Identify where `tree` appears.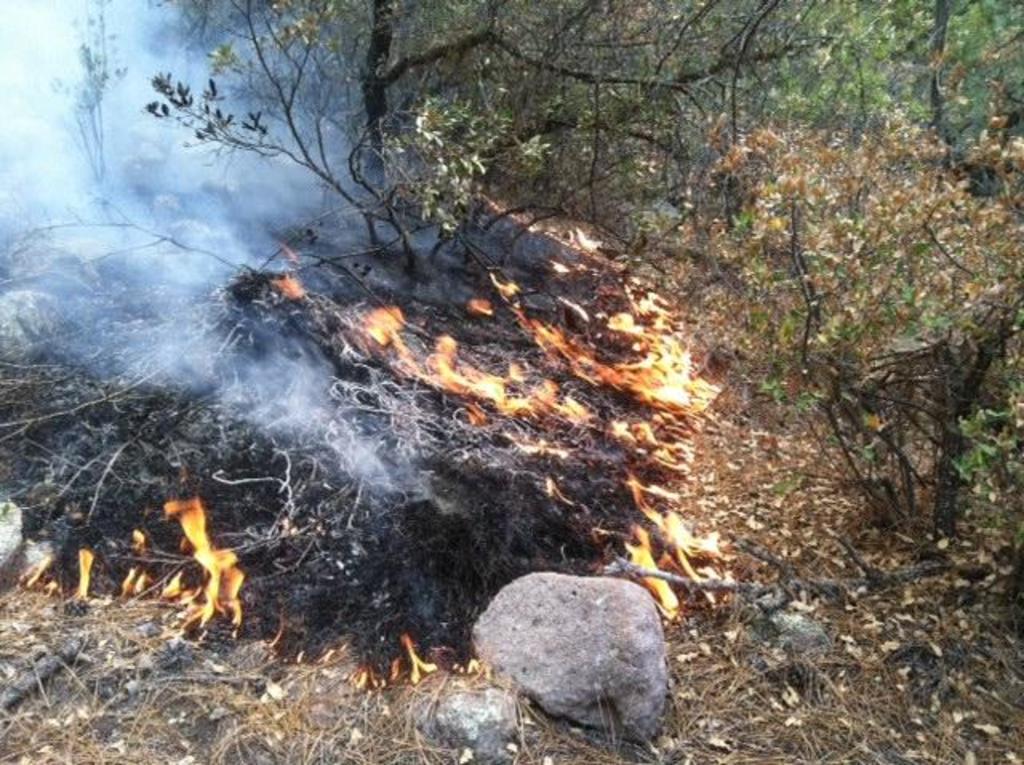
Appears at x1=662, y1=104, x2=981, y2=587.
